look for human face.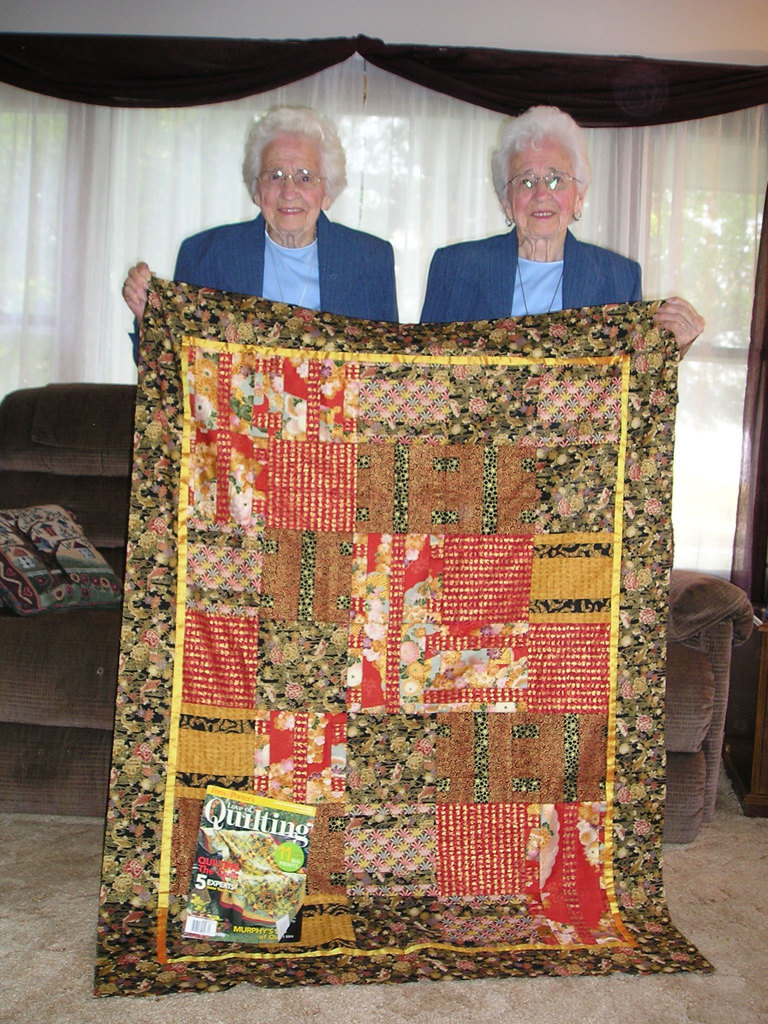
Found: <region>508, 138, 574, 237</region>.
